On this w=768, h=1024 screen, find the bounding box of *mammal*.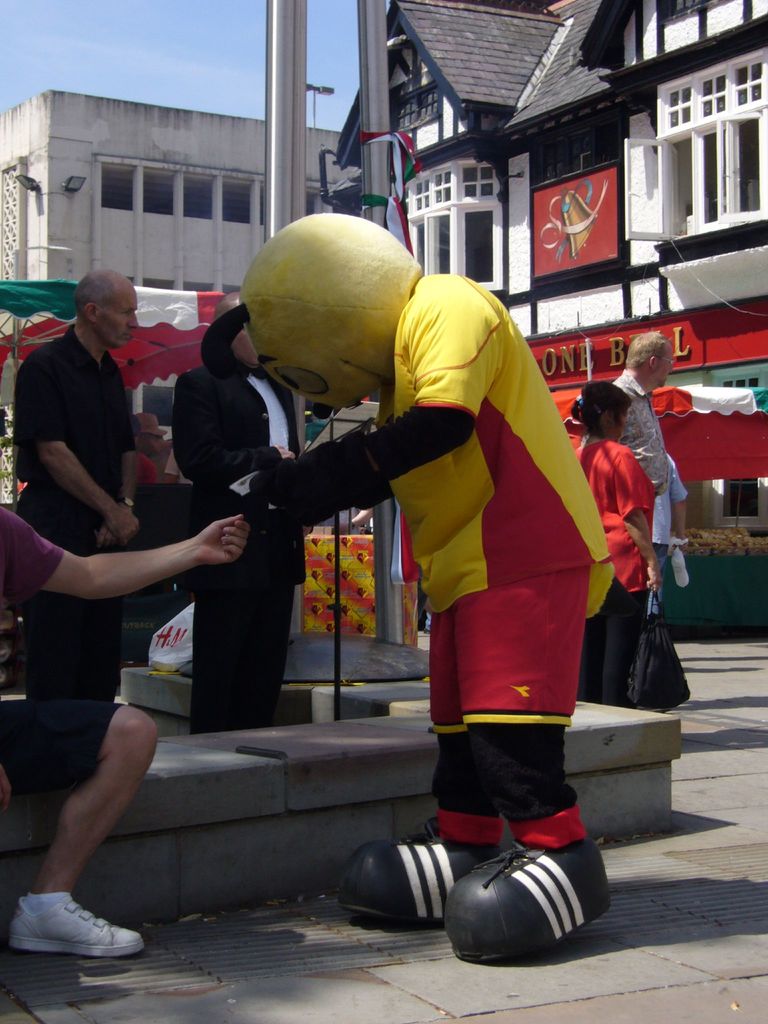
Bounding box: crop(0, 502, 252, 958).
